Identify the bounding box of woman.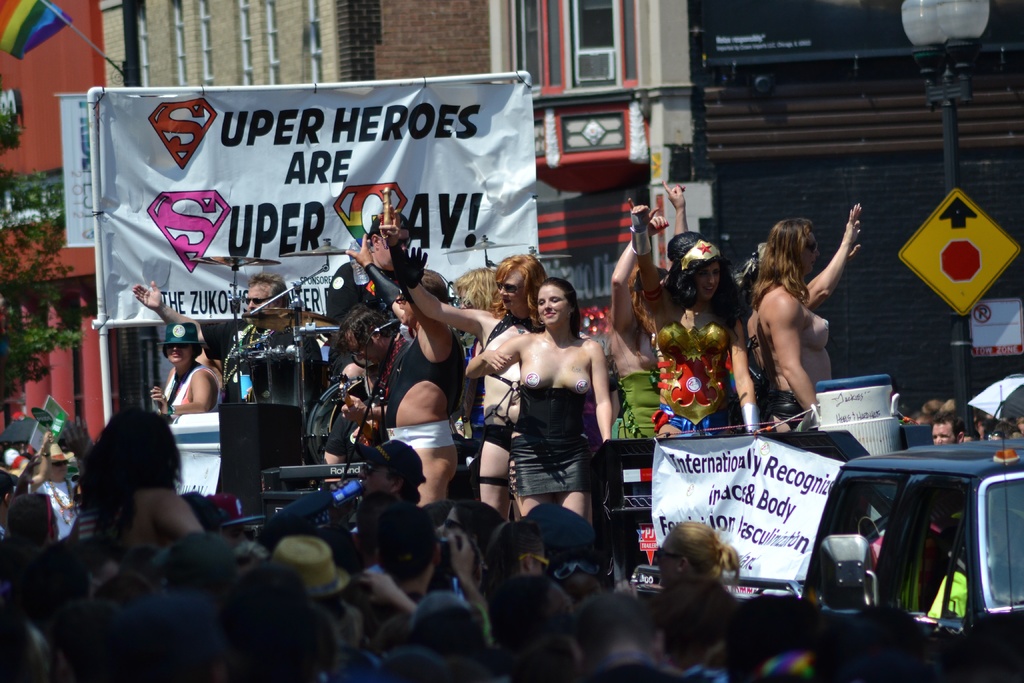
[654, 520, 741, 611].
